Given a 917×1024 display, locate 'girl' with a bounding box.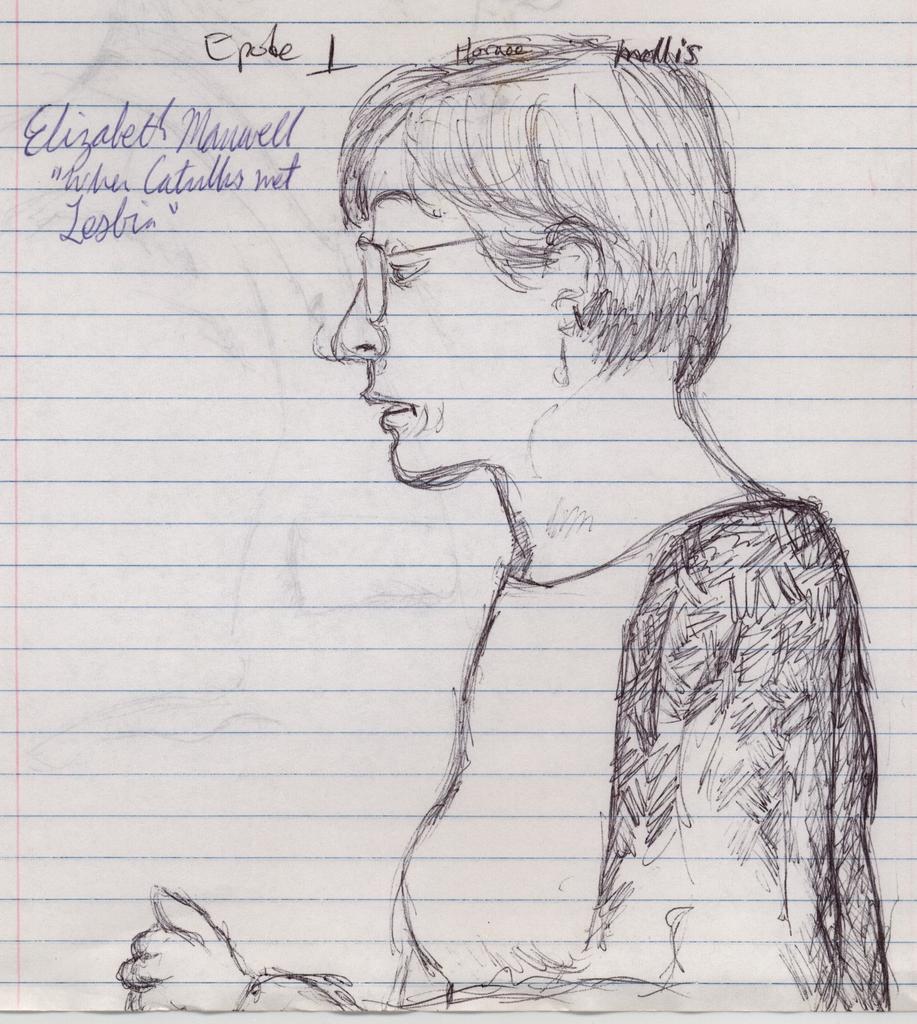
Located: <bbox>113, 20, 907, 1012</bbox>.
